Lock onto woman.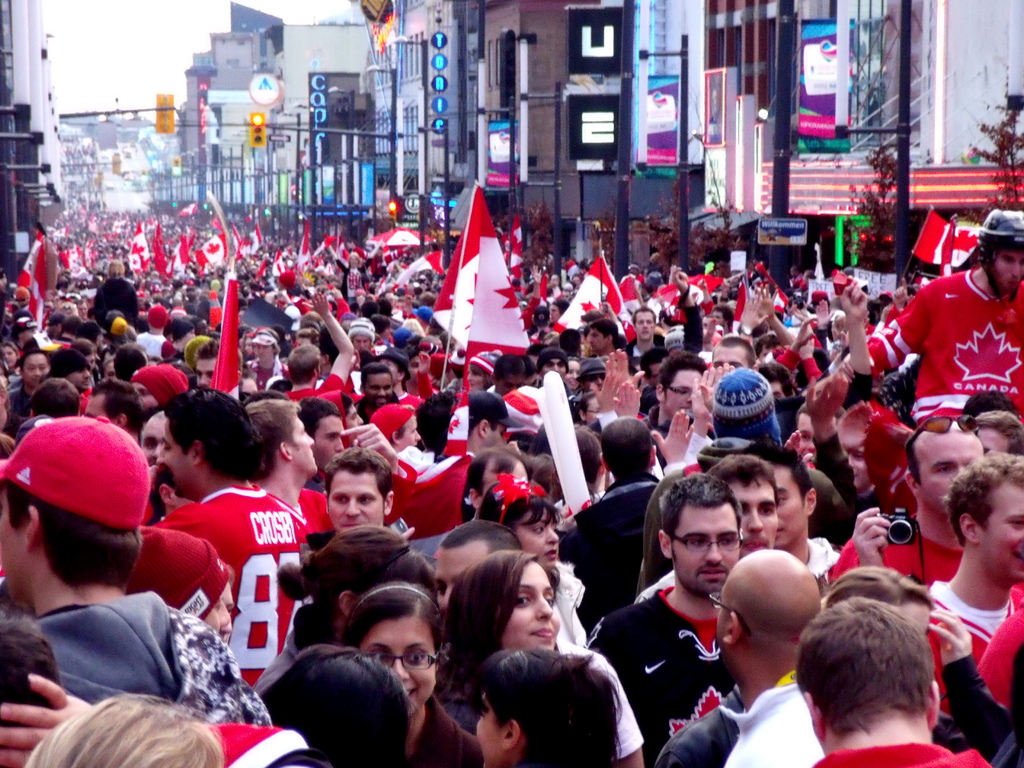
Locked: box(562, 356, 581, 396).
